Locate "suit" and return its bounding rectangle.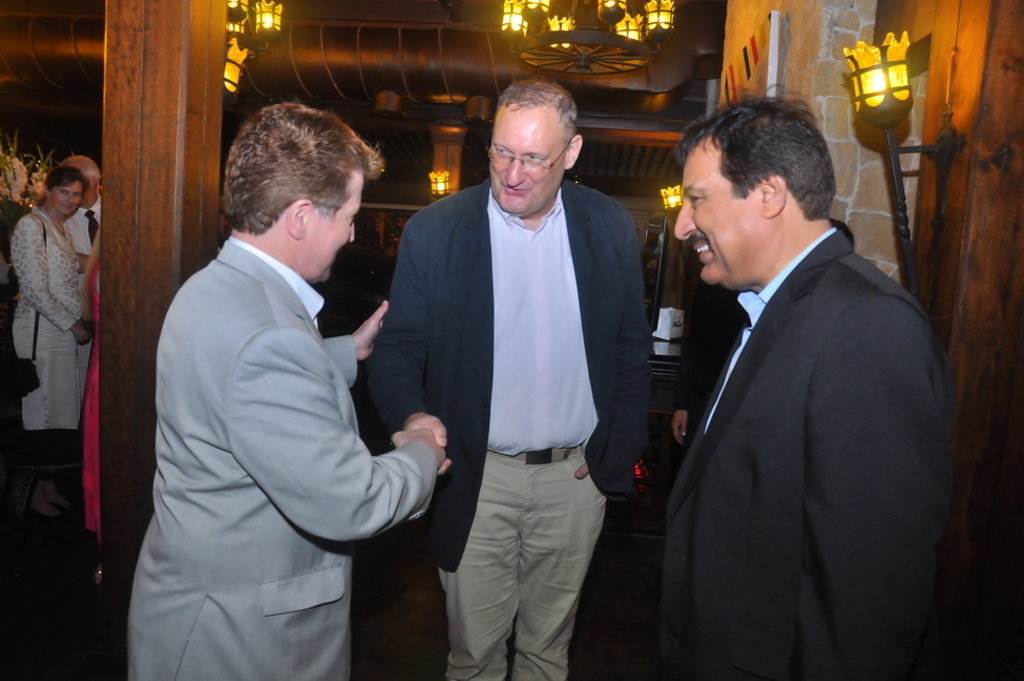
rect(654, 224, 976, 680).
